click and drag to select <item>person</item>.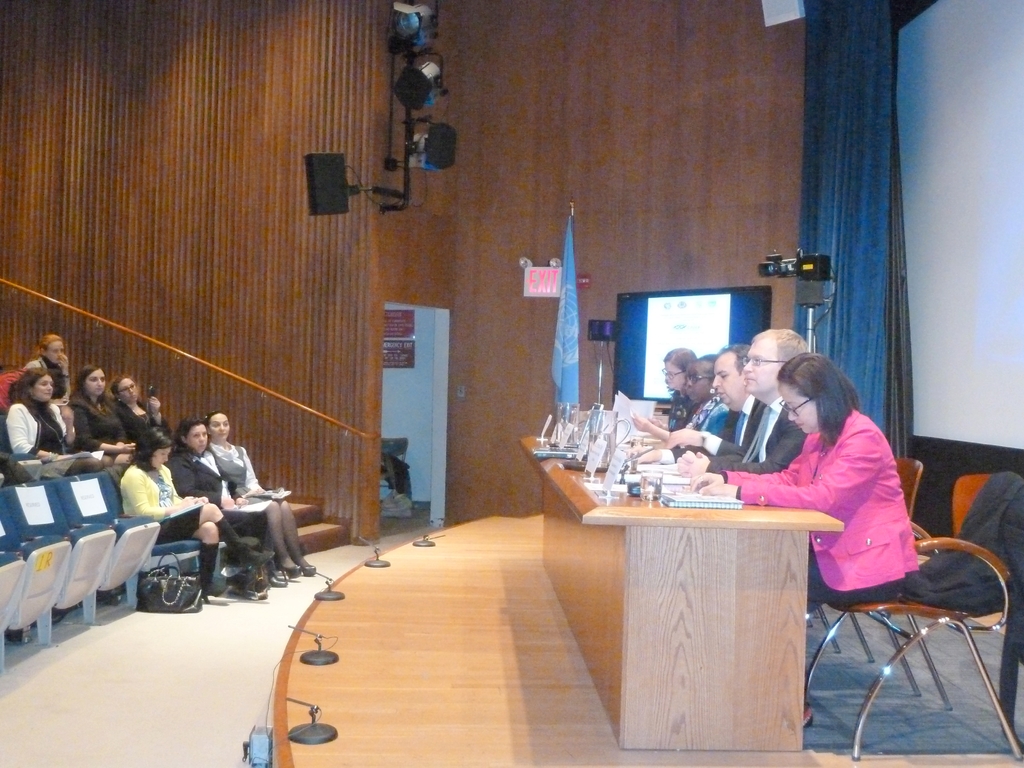
Selection: (x1=8, y1=360, x2=108, y2=477).
